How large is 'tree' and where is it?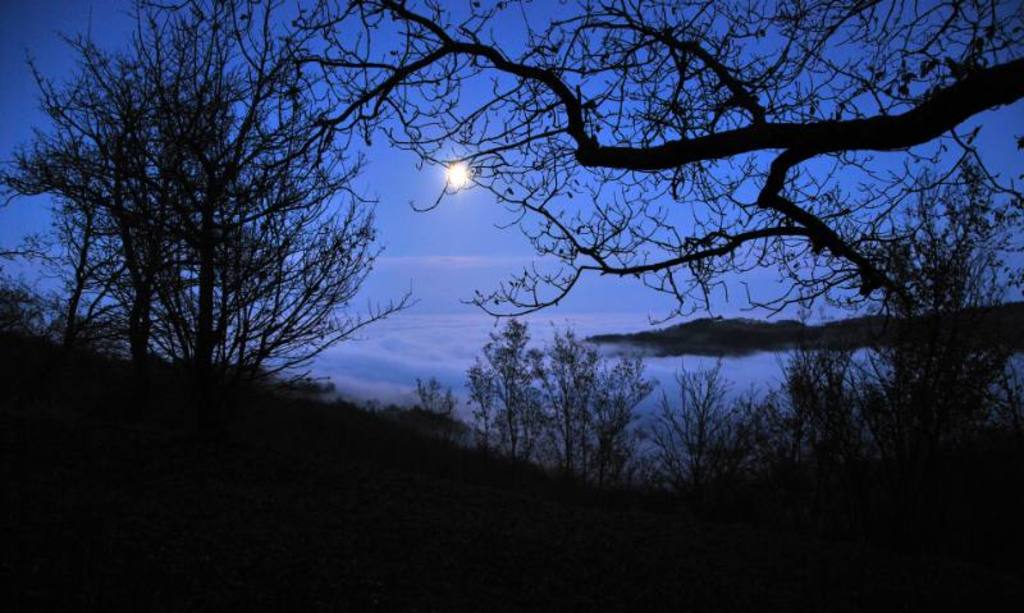
Bounding box: {"x1": 140, "y1": 0, "x2": 1023, "y2": 316}.
